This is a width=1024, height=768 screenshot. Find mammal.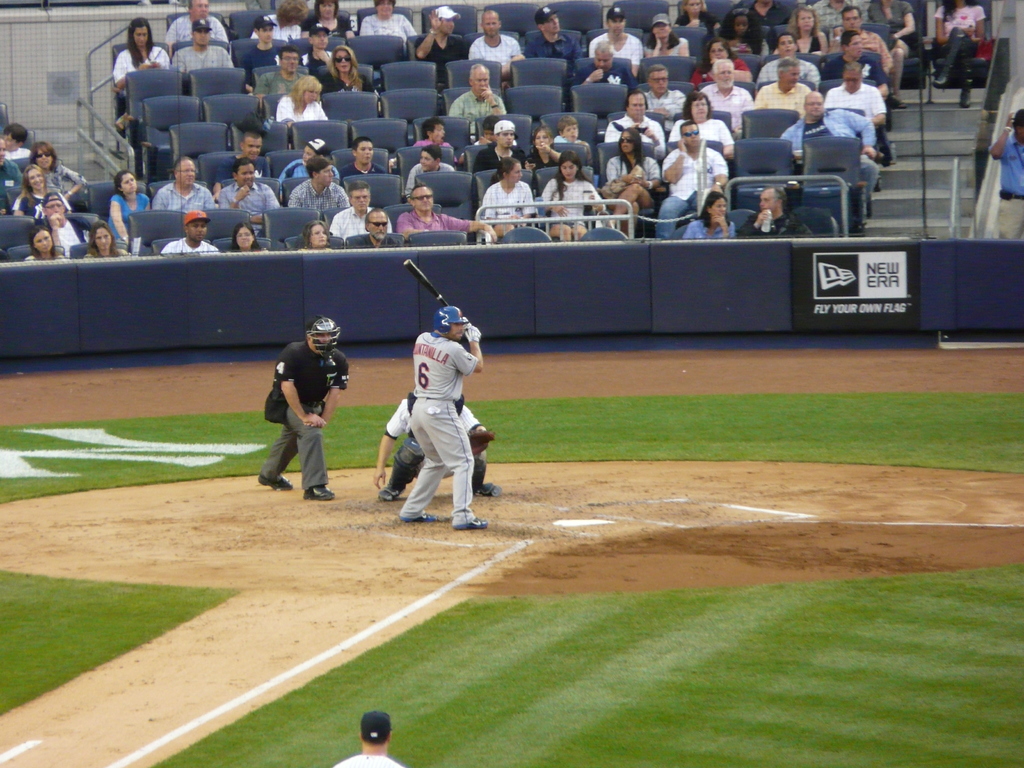
Bounding box: {"left": 606, "top": 87, "right": 666, "bottom": 145}.
